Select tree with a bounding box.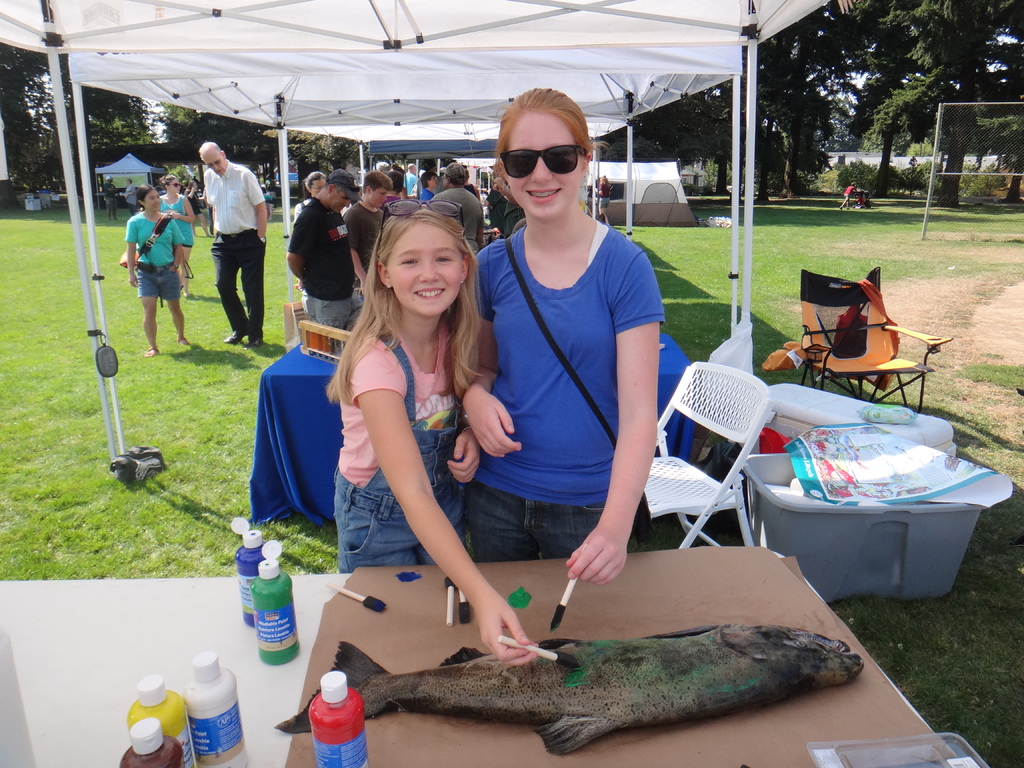
(x1=862, y1=0, x2=1023, y2=202).
